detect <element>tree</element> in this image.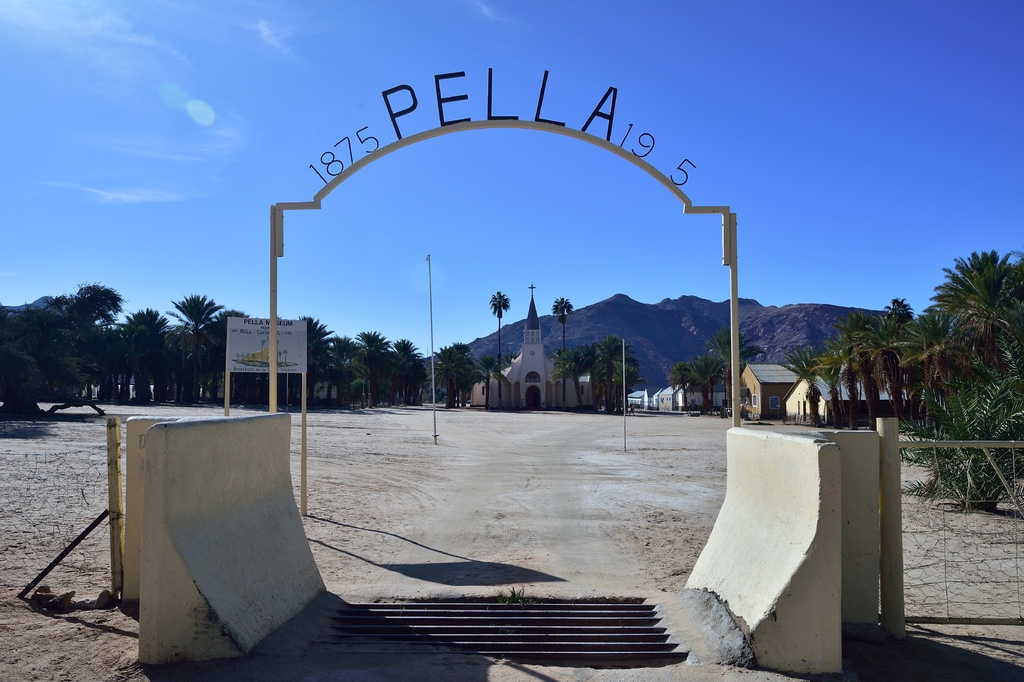
Detection: [left=488, top=289, right=511, bottom=412].
